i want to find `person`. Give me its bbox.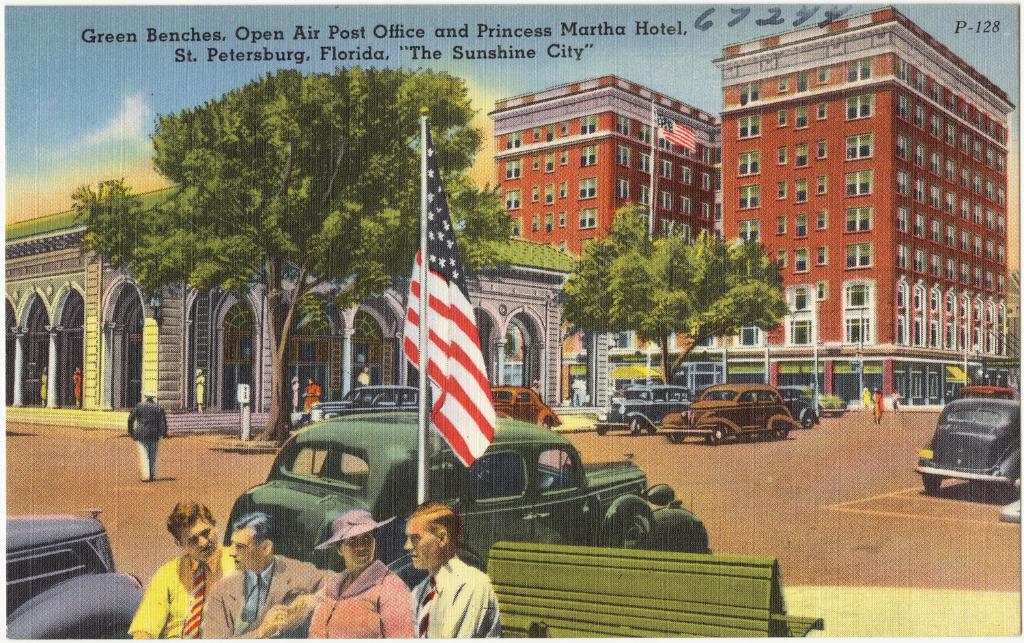
[left=310, top=502, right=423, bottom=635].
